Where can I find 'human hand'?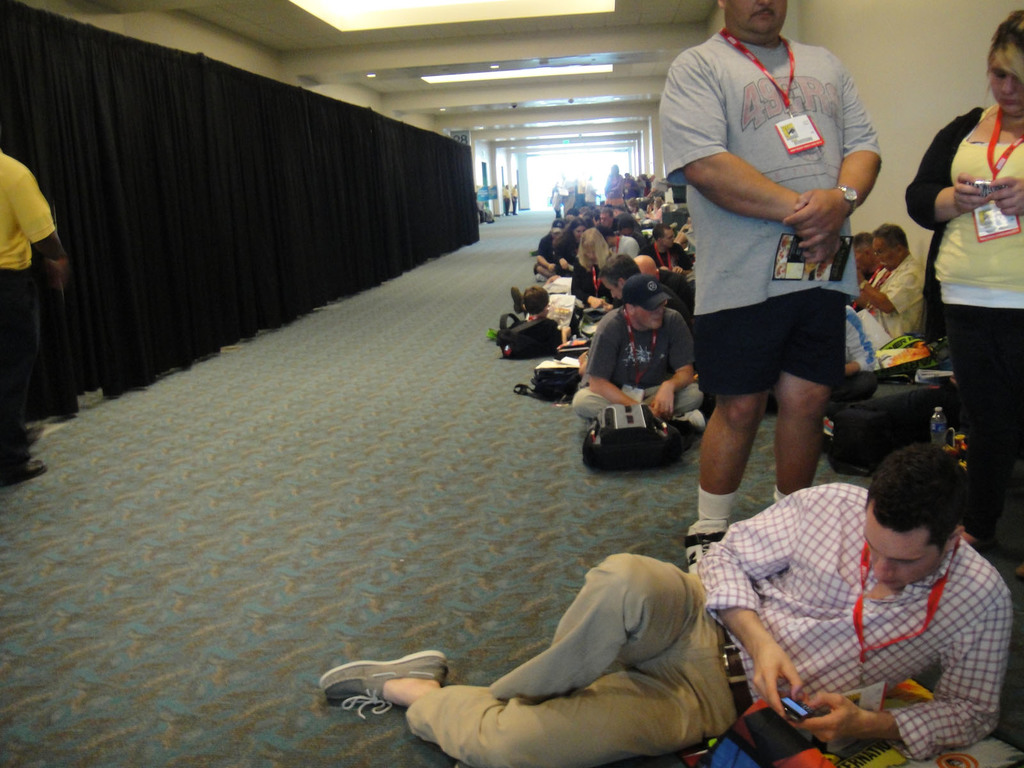
You can find it at bbox=(787, 689, 868, 746).
